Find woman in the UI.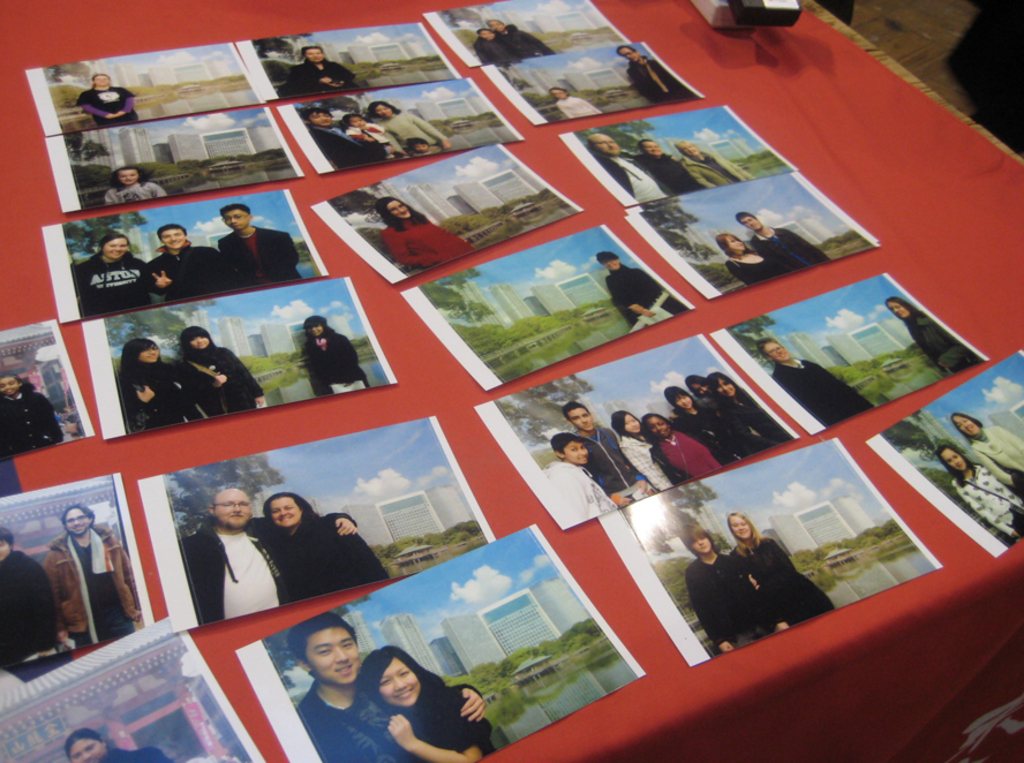
UI element at [x1=940, y1=445, x2=1023, y2=545].
